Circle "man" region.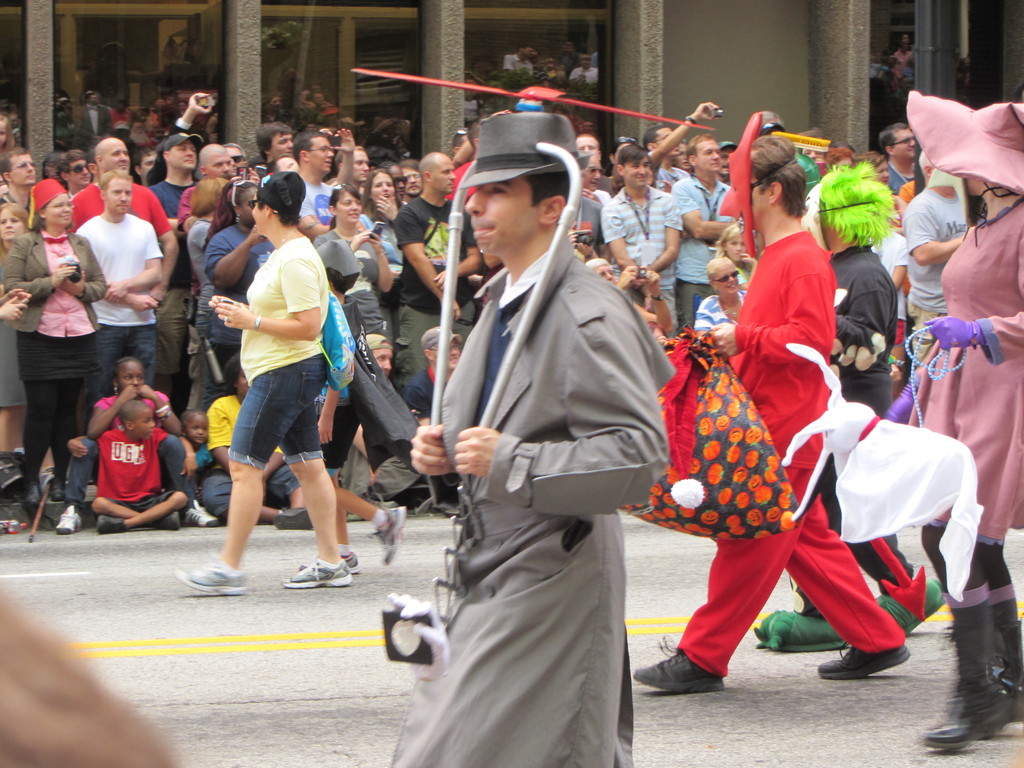
Region: region(394, 161, 424, 203).
